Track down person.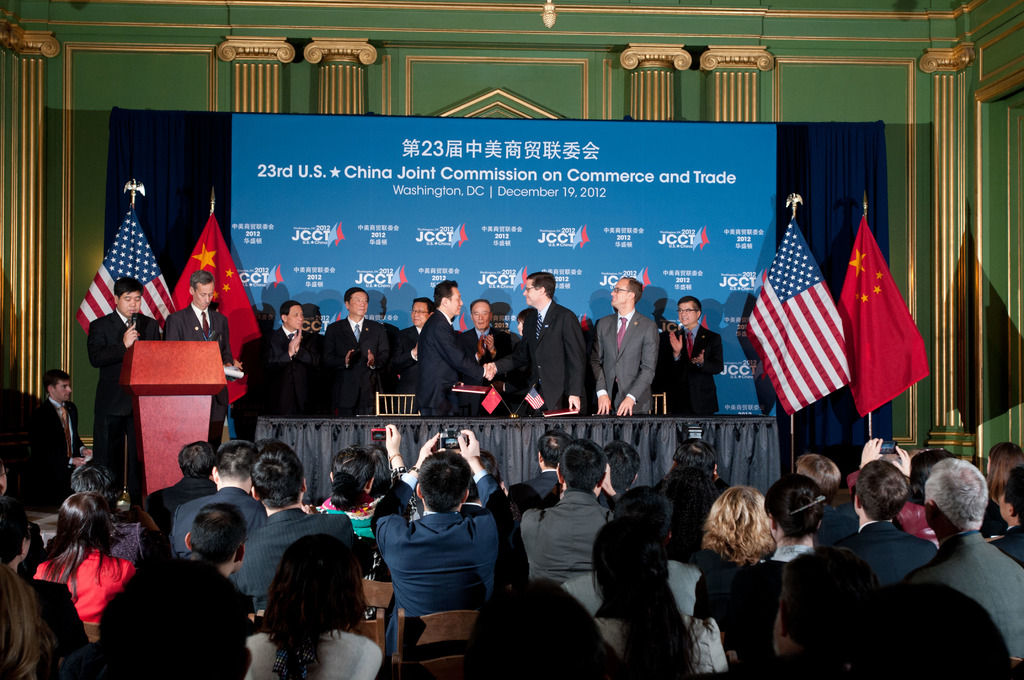
Tracked to x1=259, y1=299, x2=326, y2=403.
